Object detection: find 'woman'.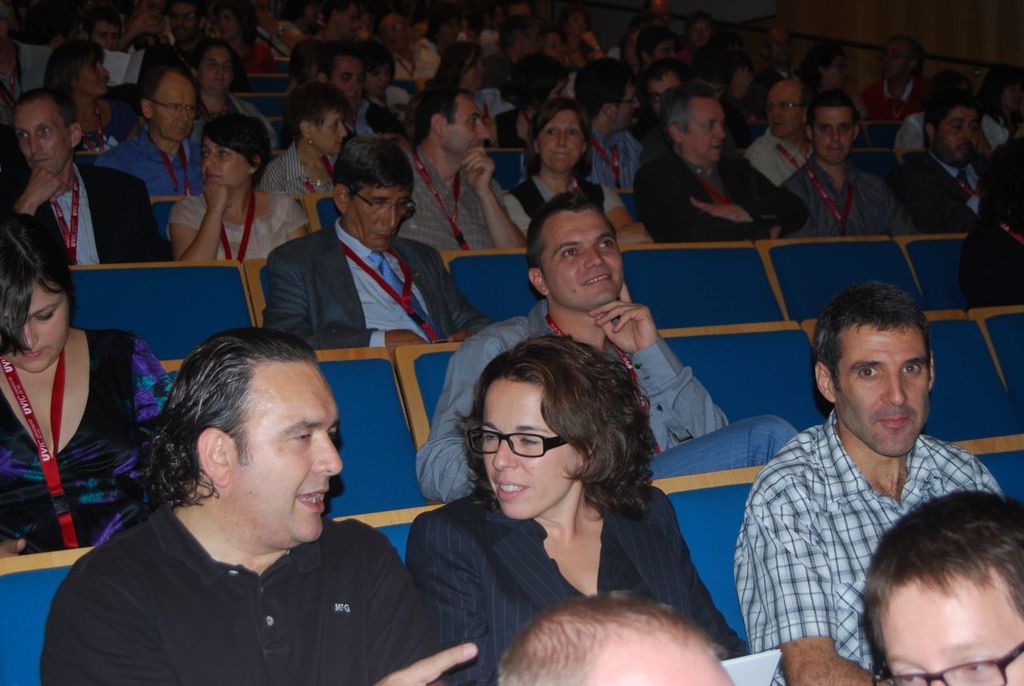
353 43 420 135.
